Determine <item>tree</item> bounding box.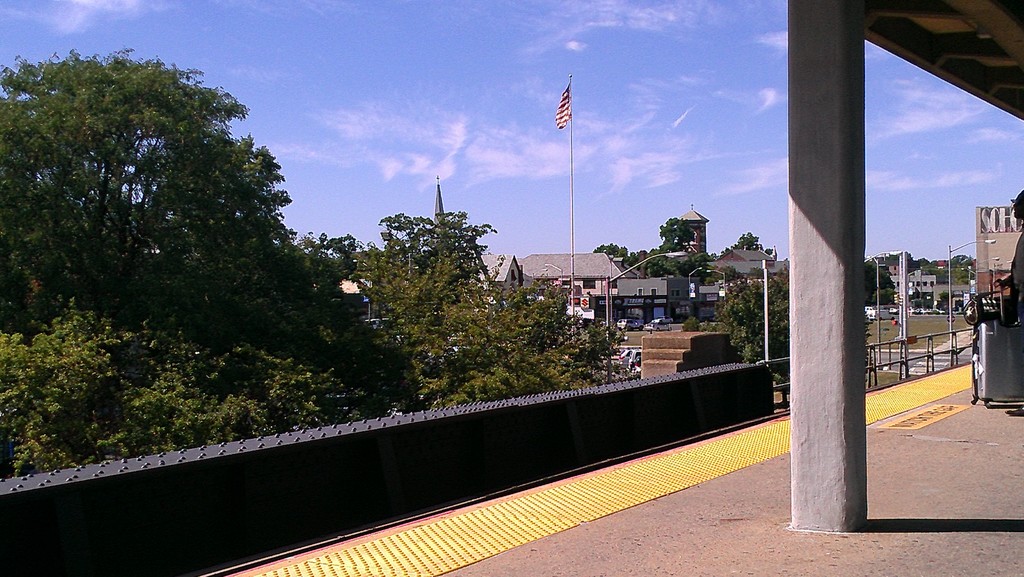
Determined: BBox(332, 201, 499, 360).
